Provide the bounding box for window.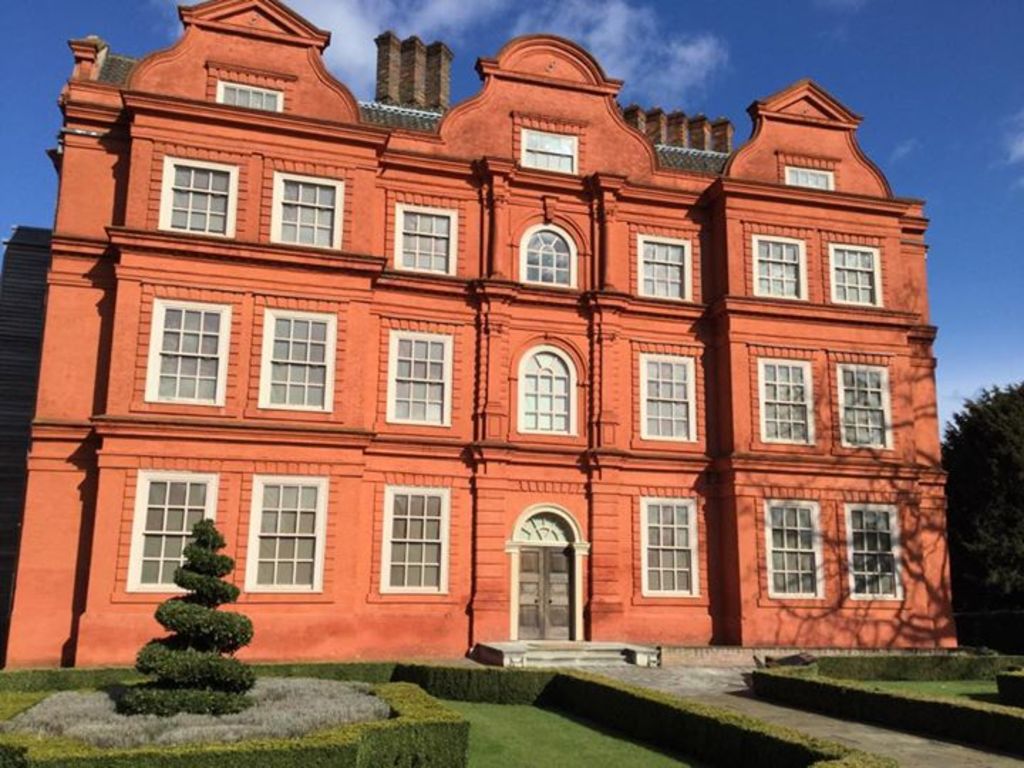
{"left": 828, "top": 243, "right": 883, "bottom": 303}.
